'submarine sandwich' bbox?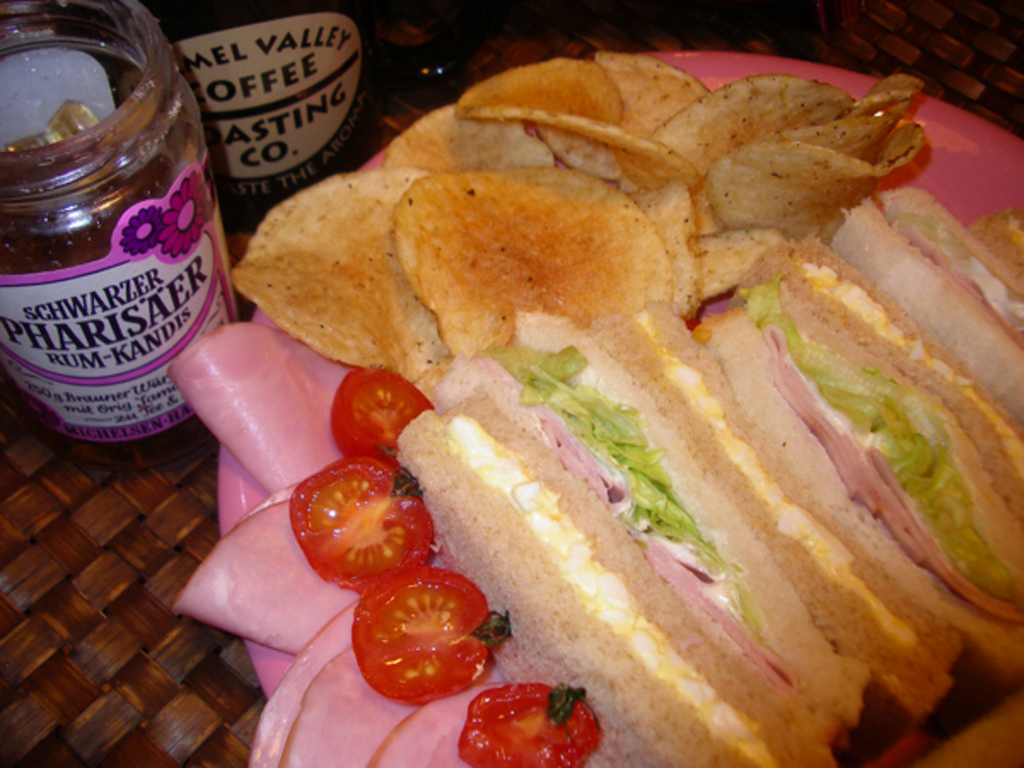
l=196, t=46, r=1023, b=756
